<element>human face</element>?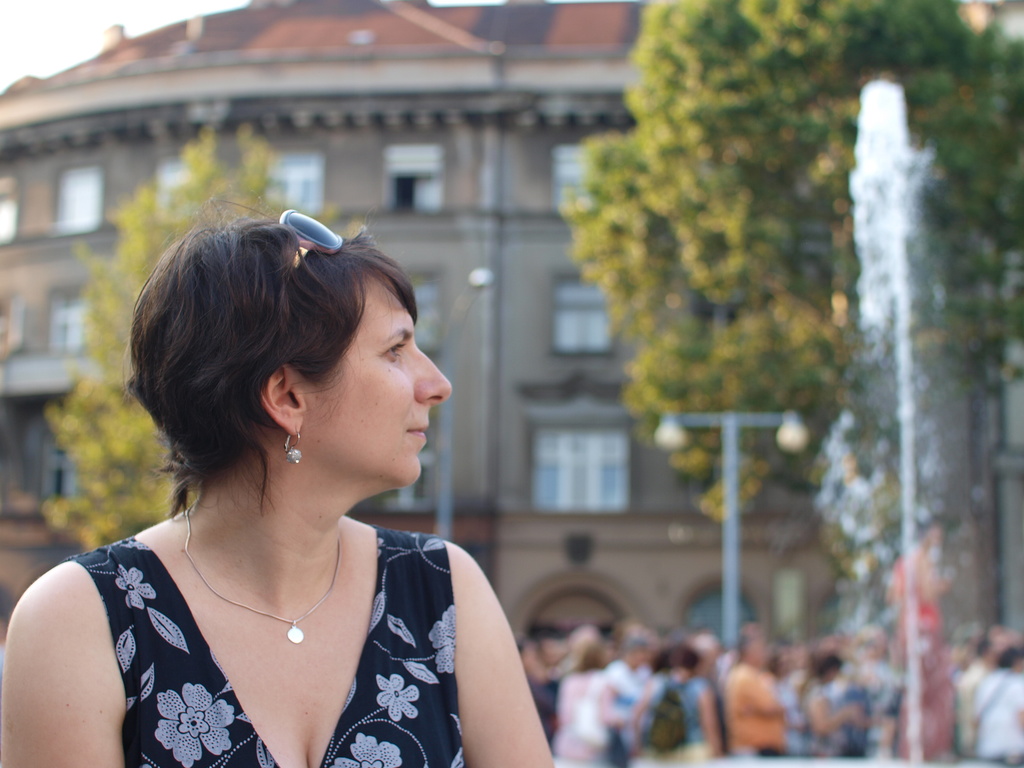
BBox(292, 271, 455, 484)
